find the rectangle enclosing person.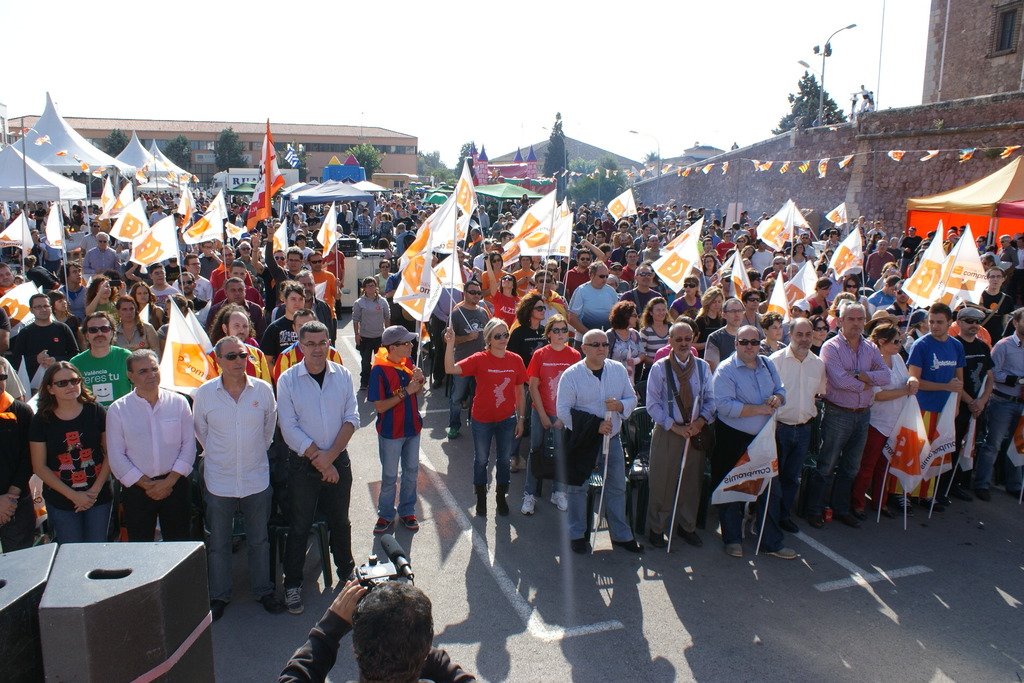
80,233,122,279.
